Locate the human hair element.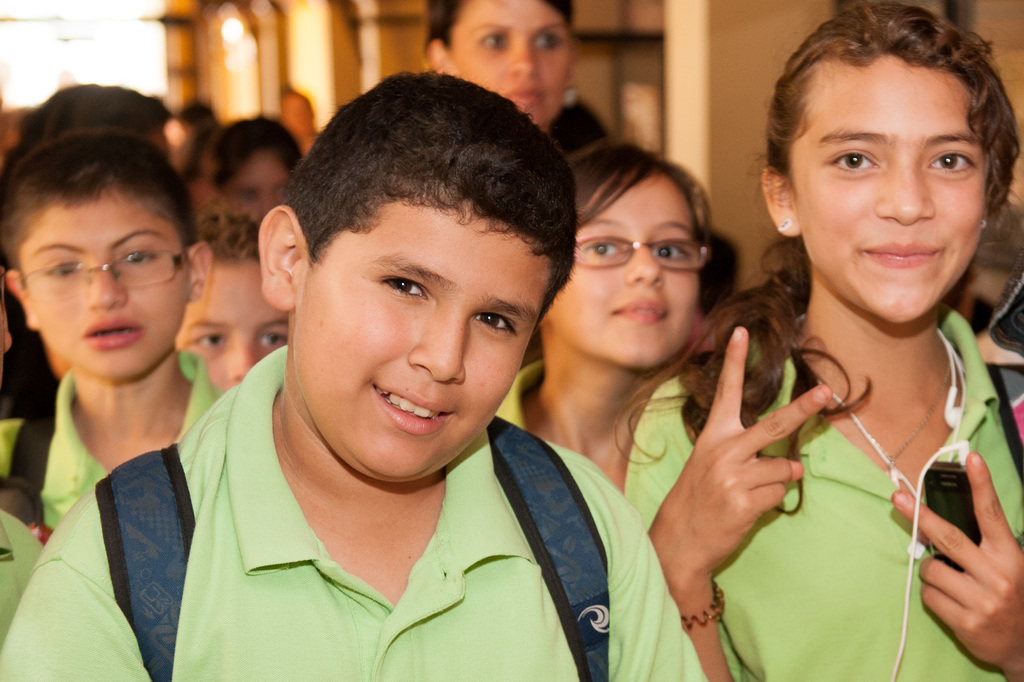
Element bbox: [left=197, top=208, right=264, bottom=263].
